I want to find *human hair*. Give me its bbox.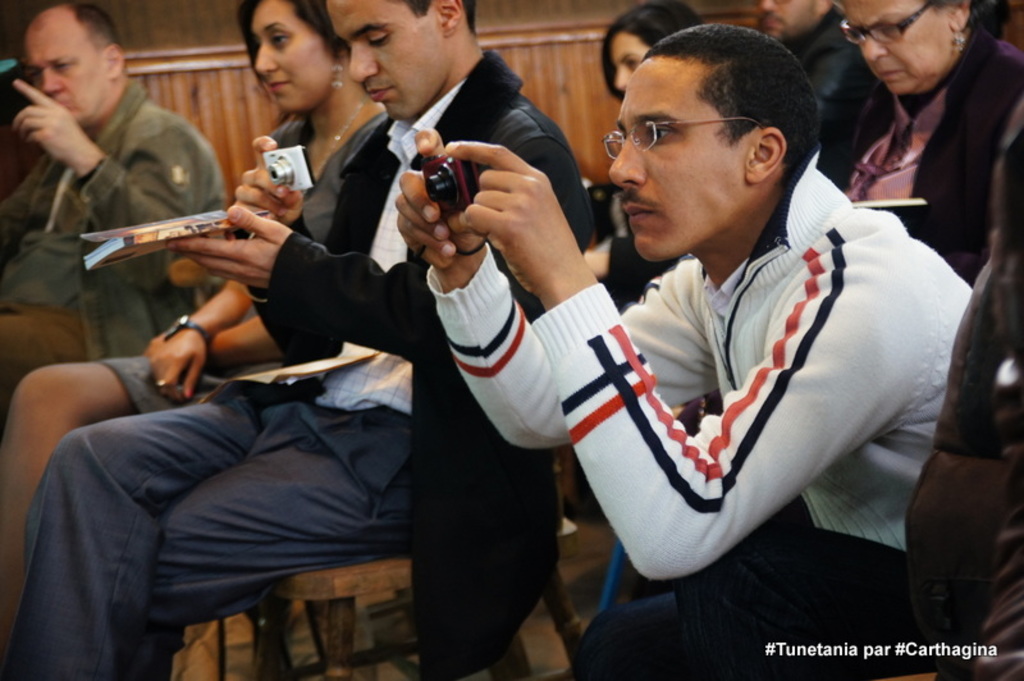
bbox=[458, 0, 476, 36].
